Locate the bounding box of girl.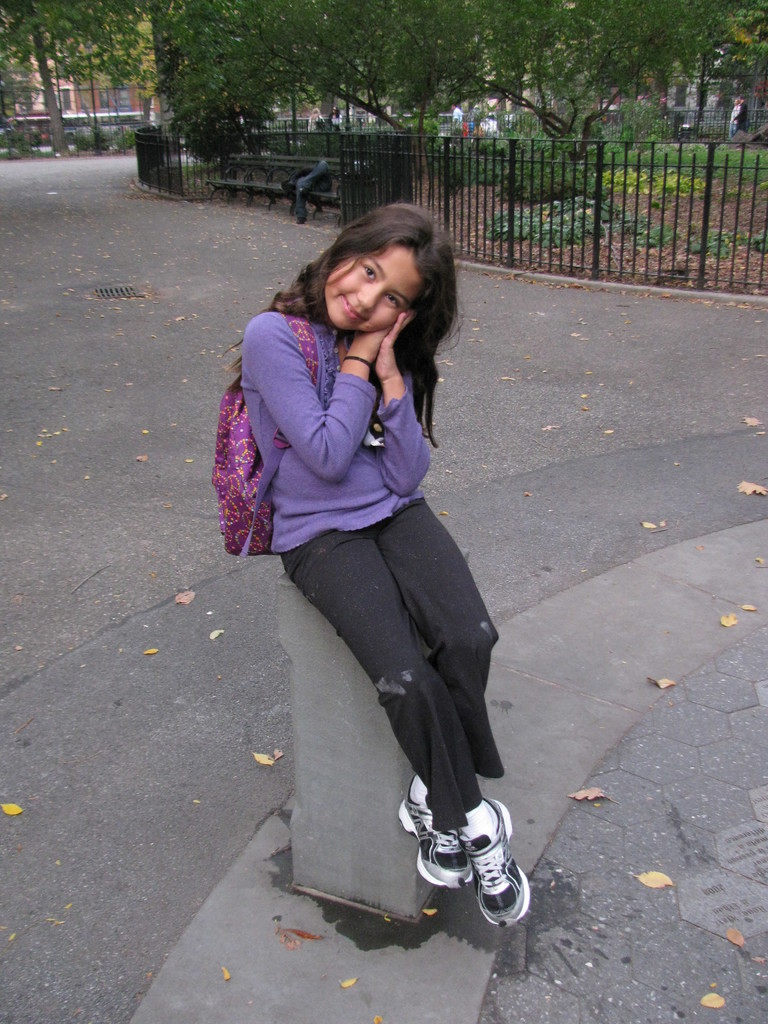
Bounding box: l=239, t=200, r=532, b=927.
